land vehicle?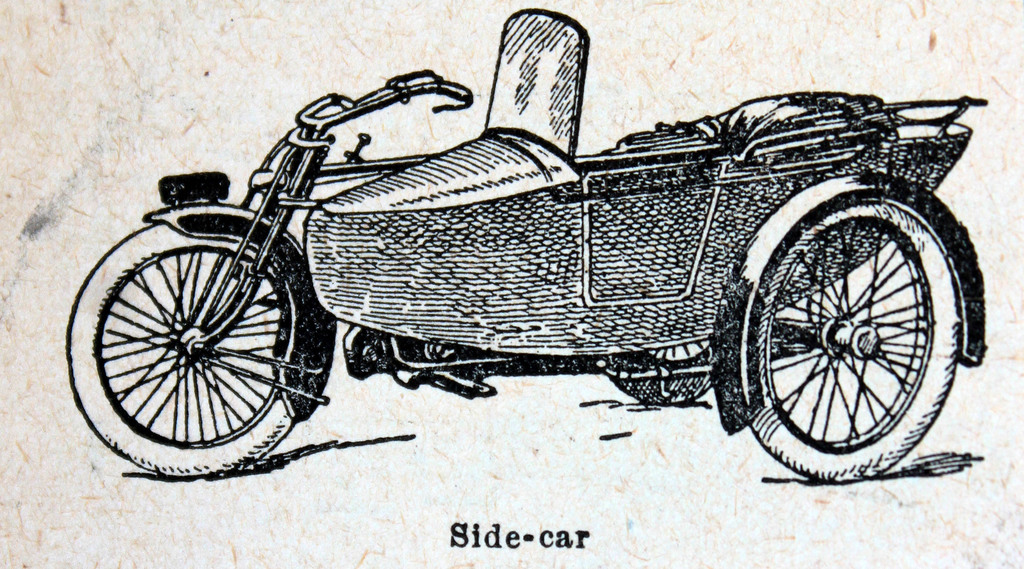
Rect(77, 31, 1023, 506)
